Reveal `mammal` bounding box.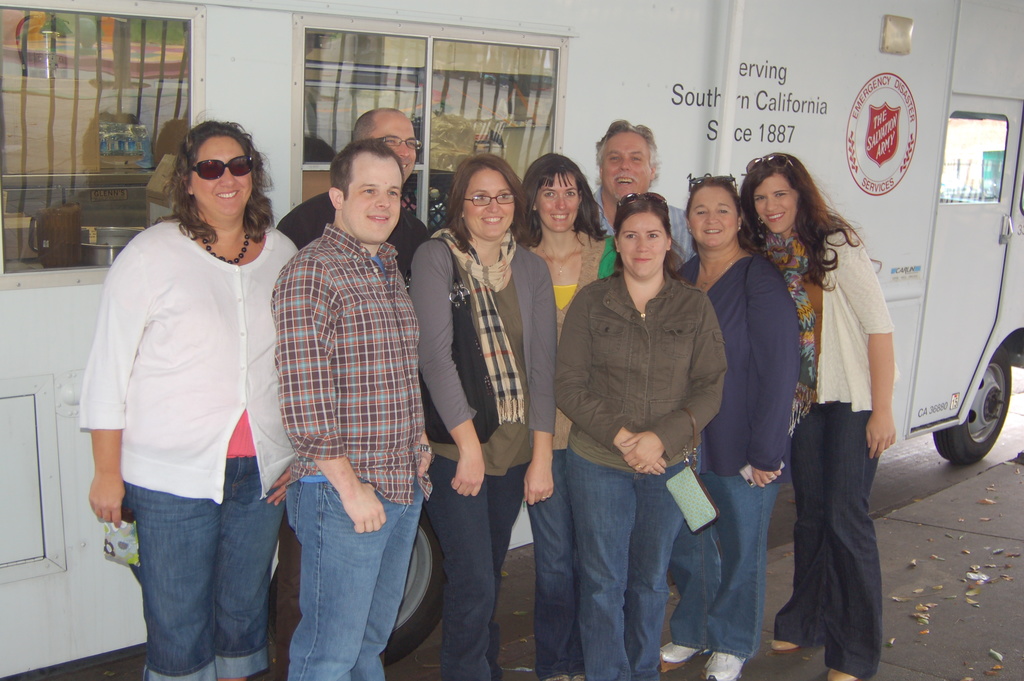
Revealed: x1=676 y1=166 x2=801 y2=680.
